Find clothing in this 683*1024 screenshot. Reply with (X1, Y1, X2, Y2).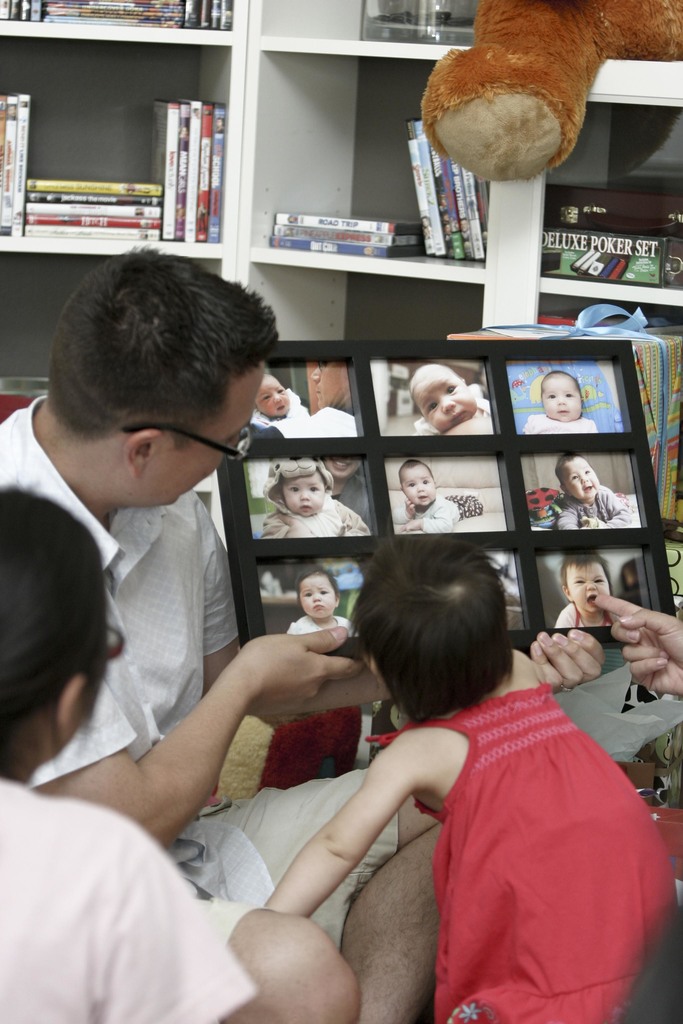
(417, 495, 483, 524).
